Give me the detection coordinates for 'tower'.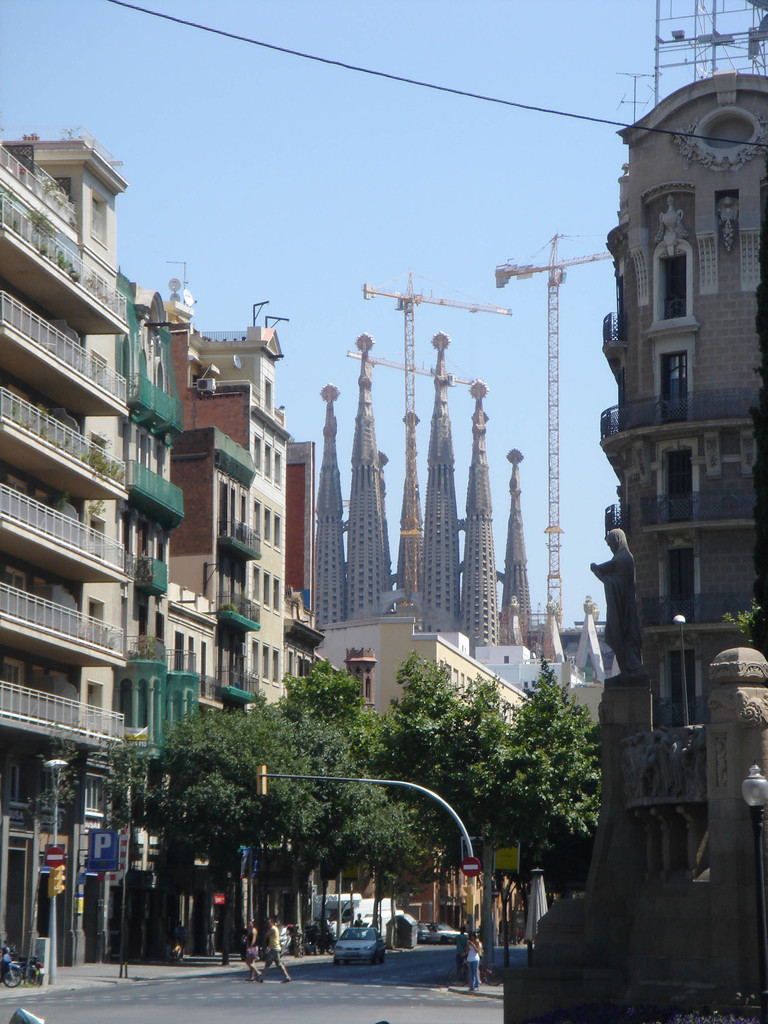
579:4:762:786.
